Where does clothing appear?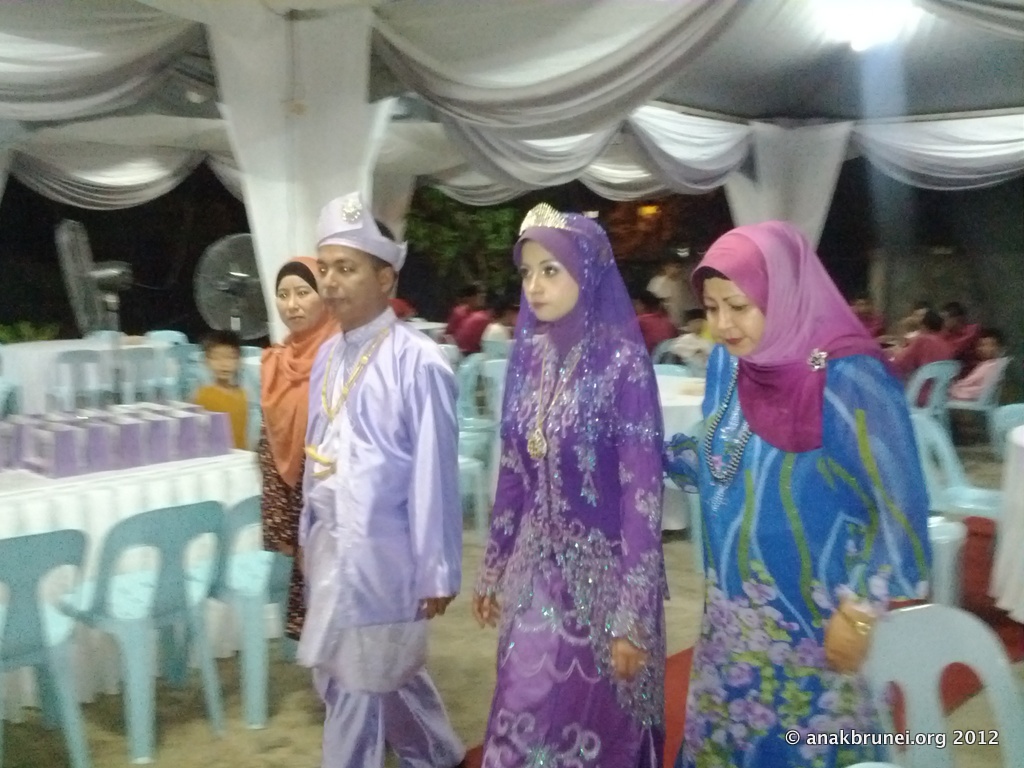
Appears at x1=637, y1=304, x2=681, y2=352.
